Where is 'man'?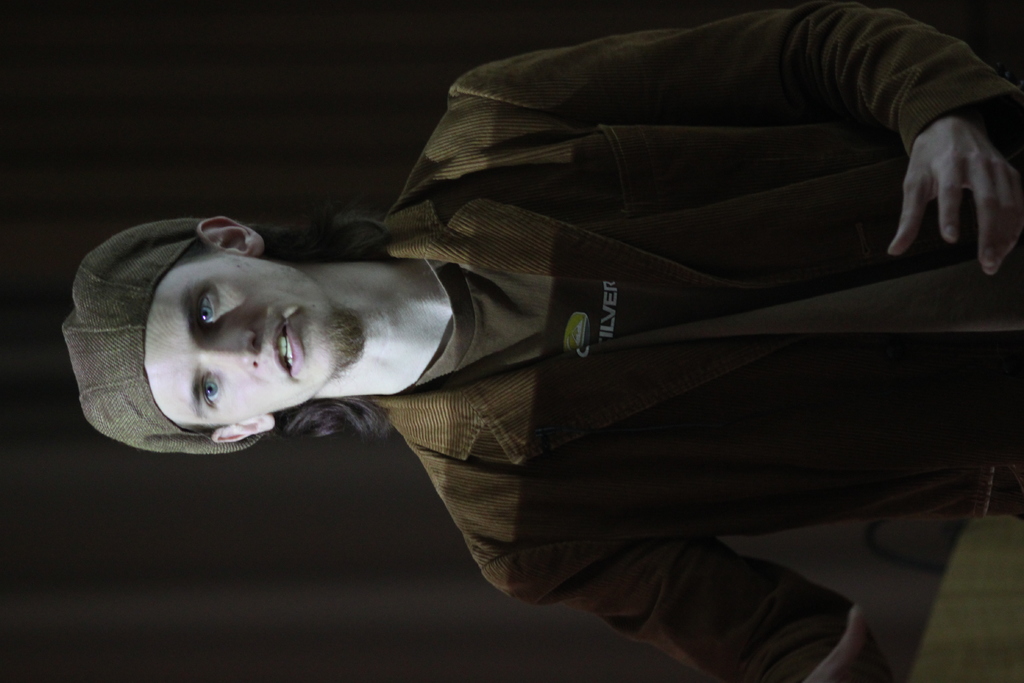
pyautogui.locateOnScreen(72, 0, 1023, 650).
